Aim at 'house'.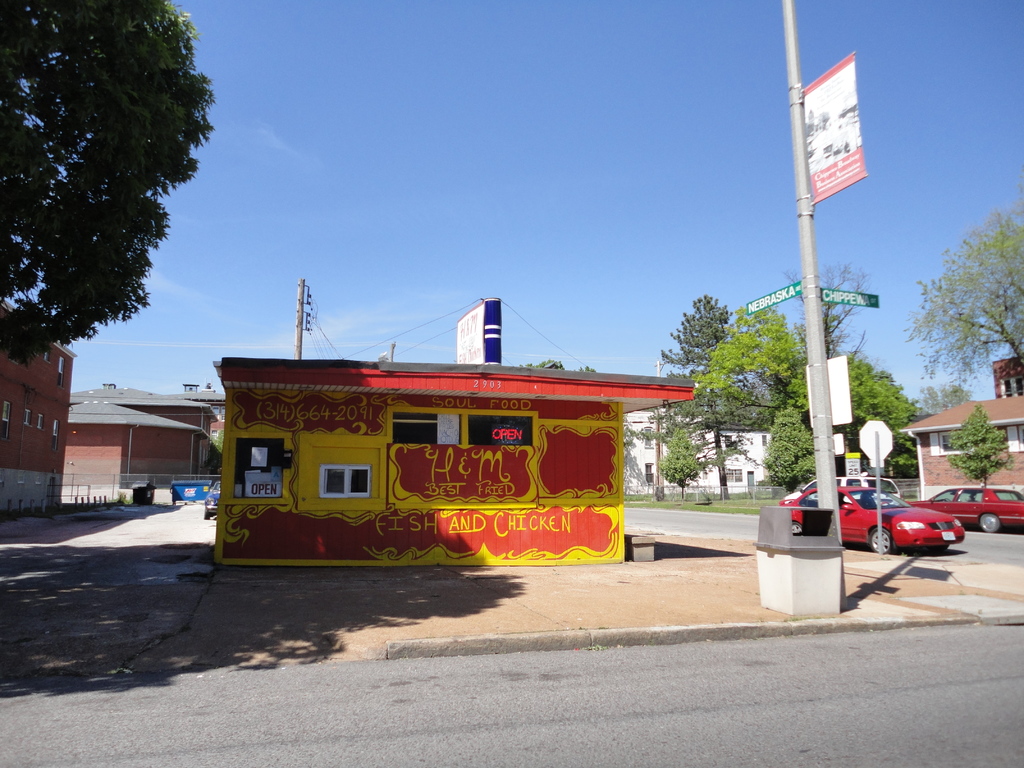
Aimed at bbox=(993, 351, 1023, 401).
